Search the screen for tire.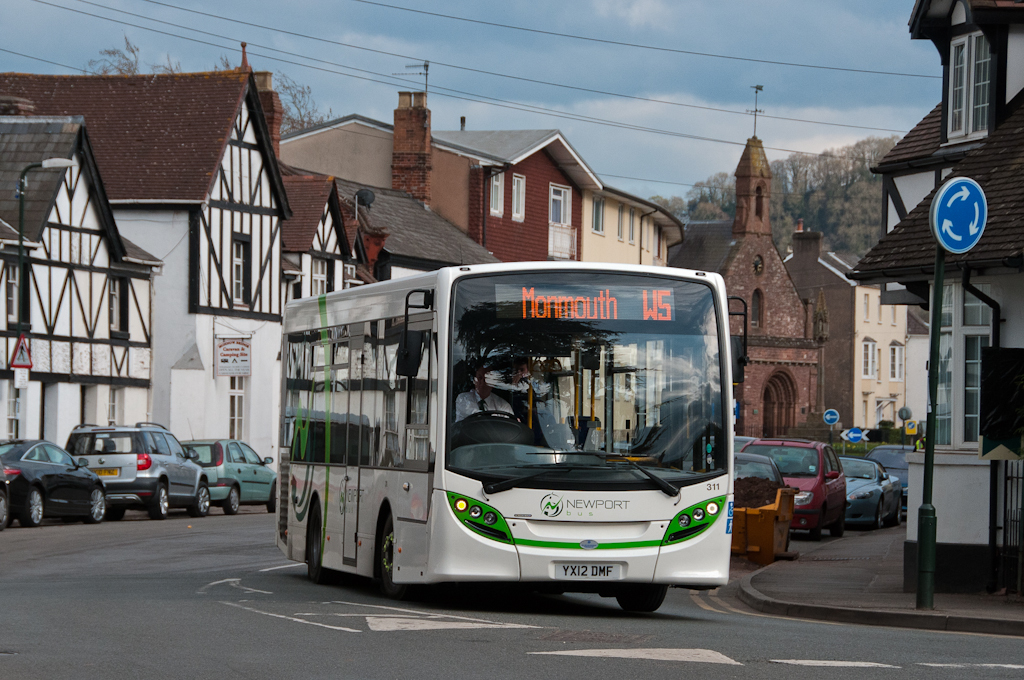
Found at crop(894, 495, 903, 525).
